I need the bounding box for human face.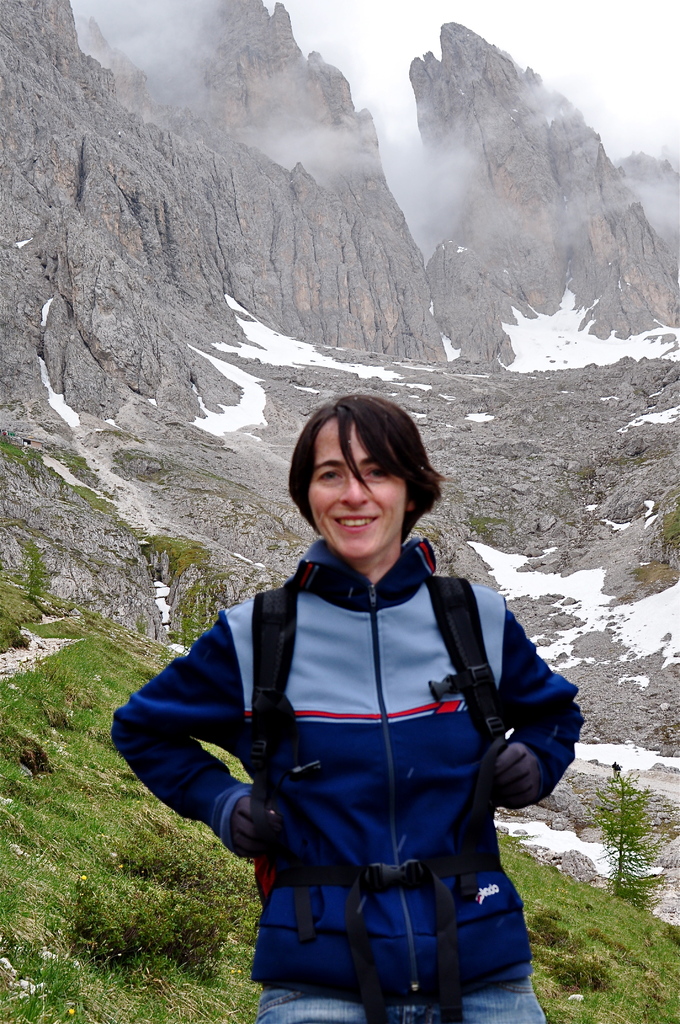
Here it is: locate(309, 419, 407, 562).
